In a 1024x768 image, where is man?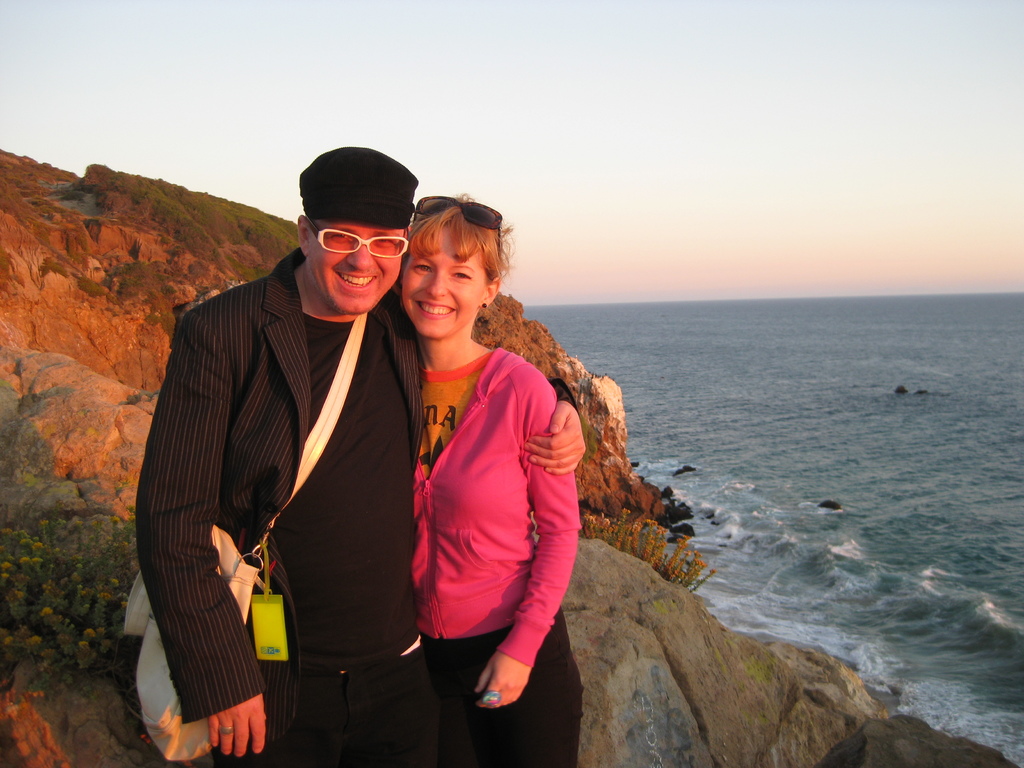
rect(133, 145, 590, 767).
